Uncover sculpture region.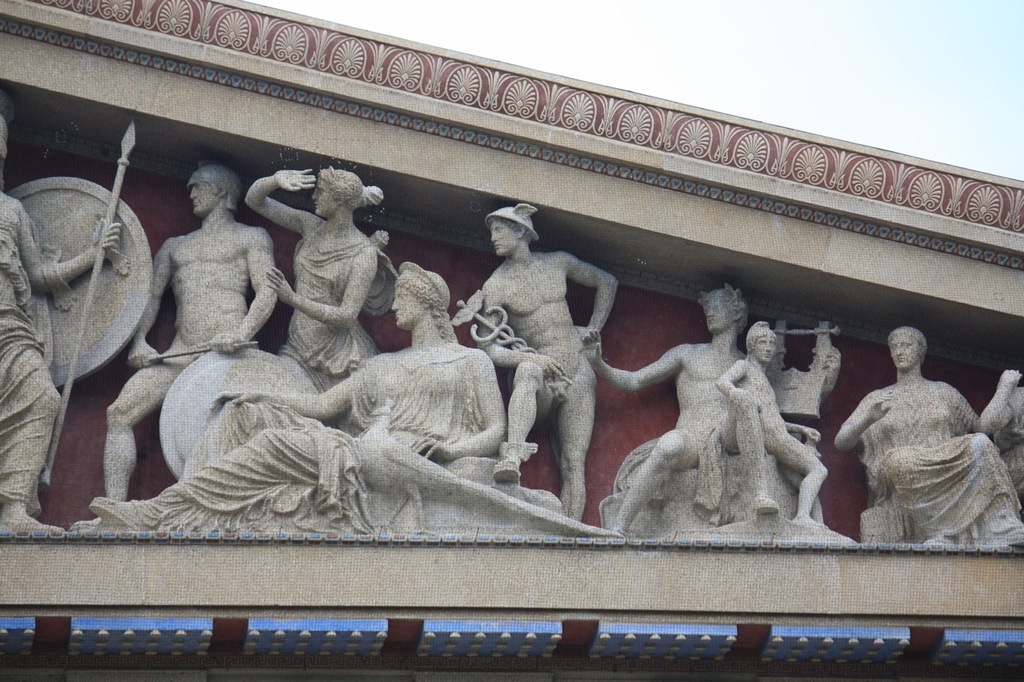
Uncovered: 978,366,1023,503.
